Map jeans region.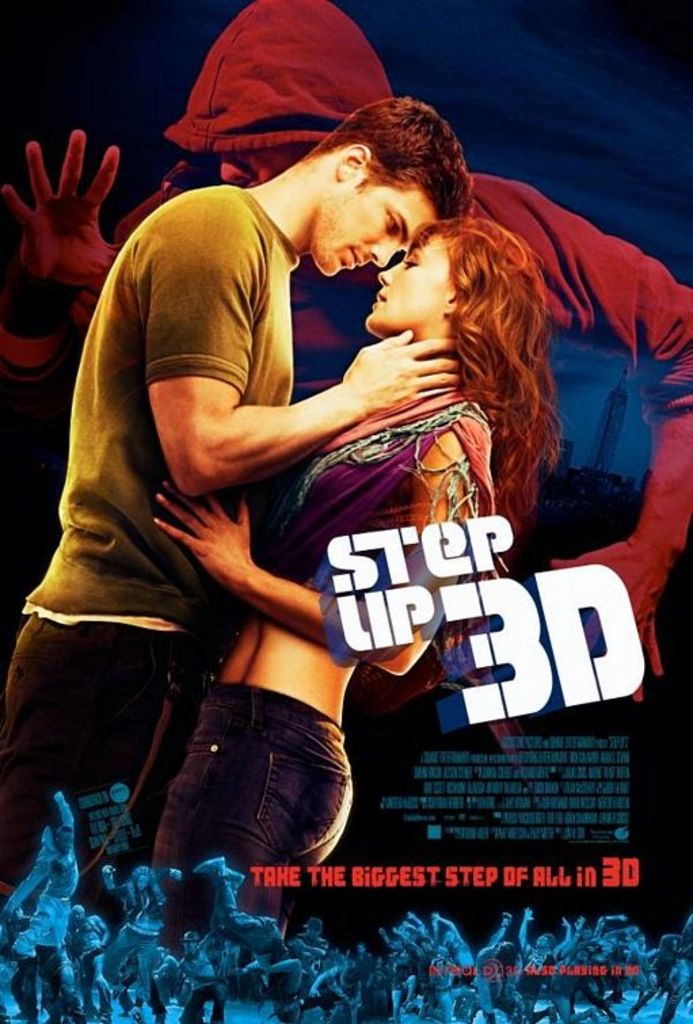
Mapped to [134,690,362,956].
